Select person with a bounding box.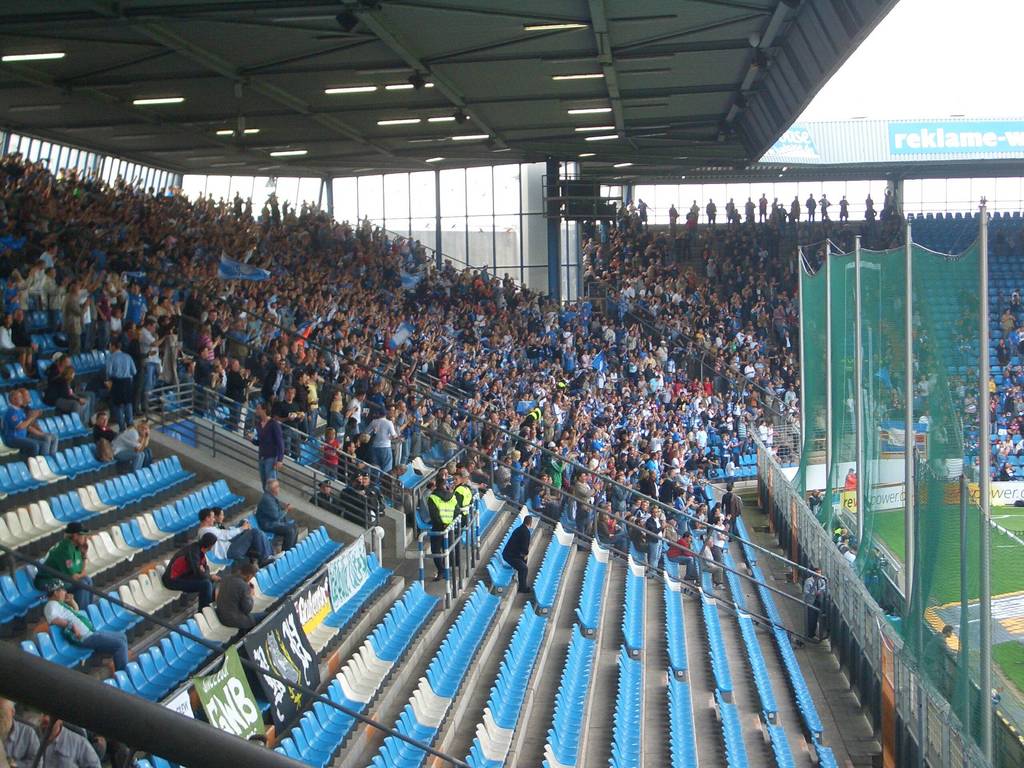
bbox(31, 523, 96, 614).
